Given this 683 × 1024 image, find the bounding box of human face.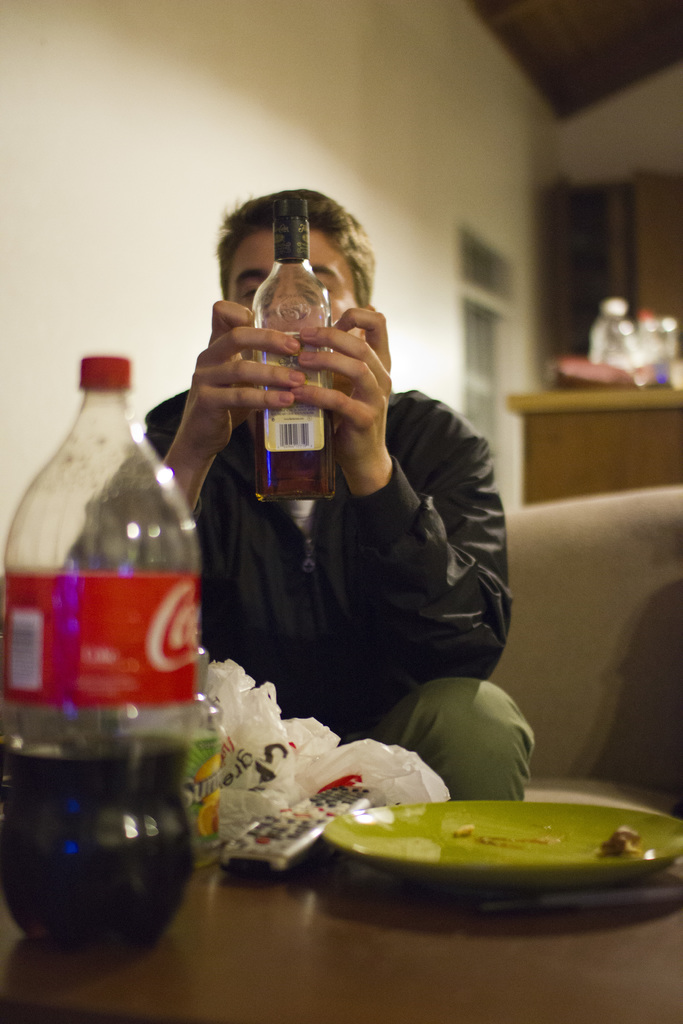
{"left": 227, "top": 228, "right": 356, "bottom": 386}.
